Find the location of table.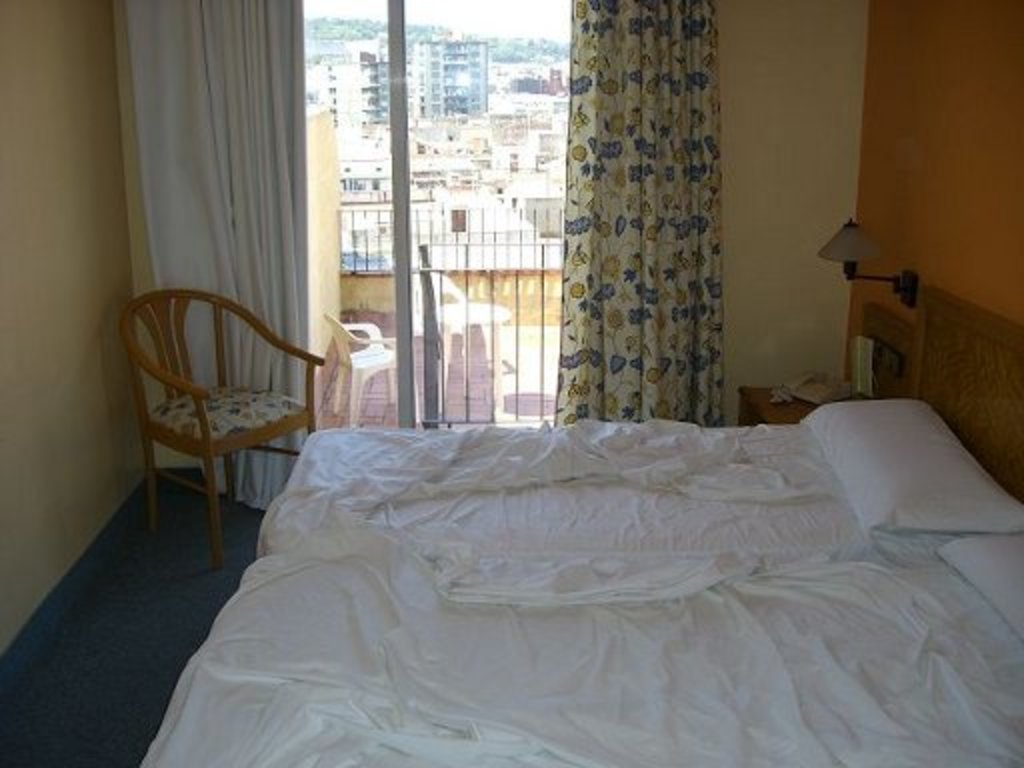
Location: region(152, 406, 1010, 748).
